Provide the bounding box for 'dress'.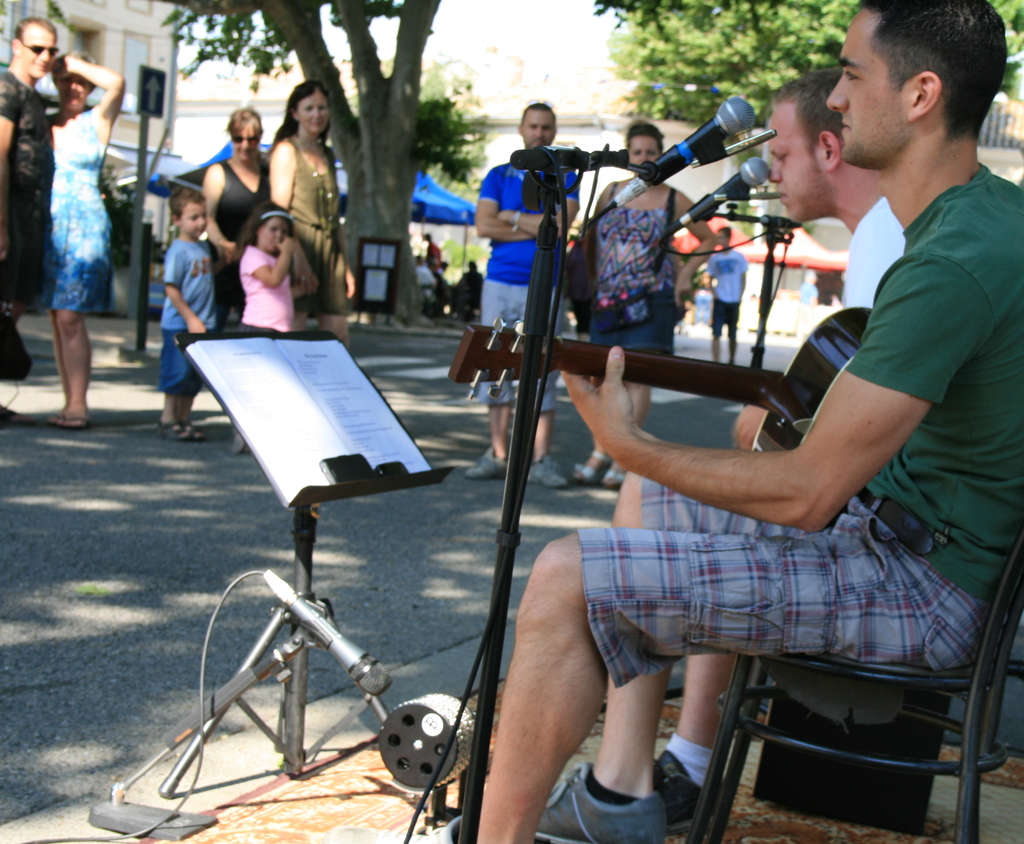
bbox=(207, 161, 266, 319).
